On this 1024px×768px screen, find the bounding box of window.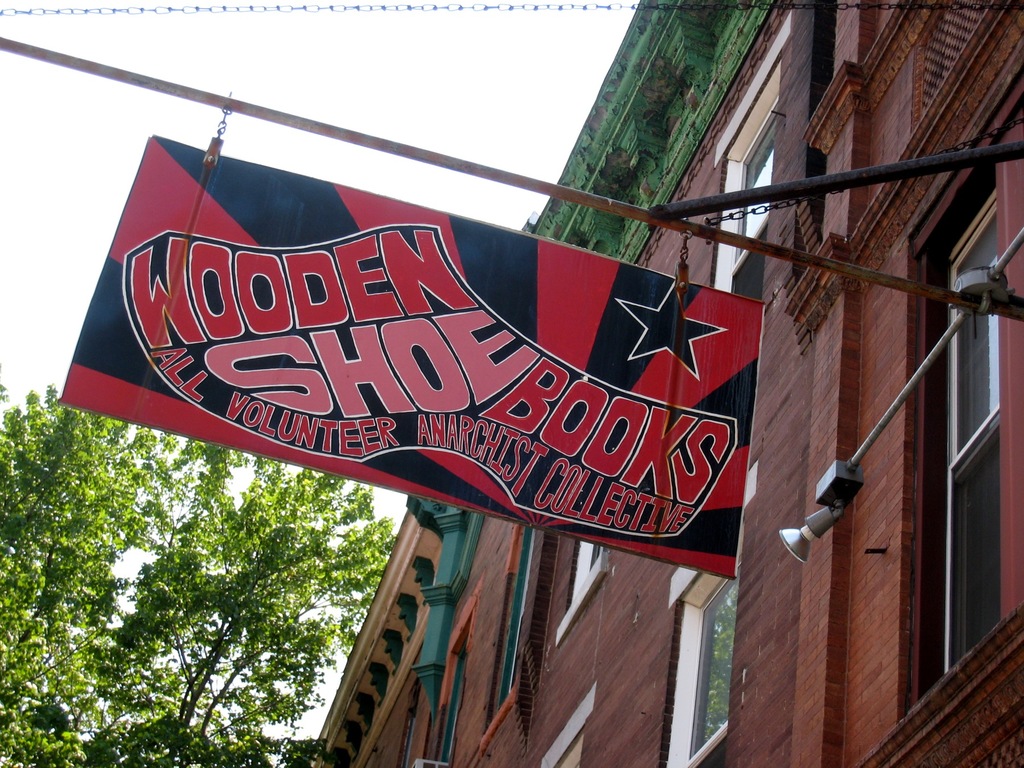
Bounding box: bbox=(670, 479, 759, 767).
